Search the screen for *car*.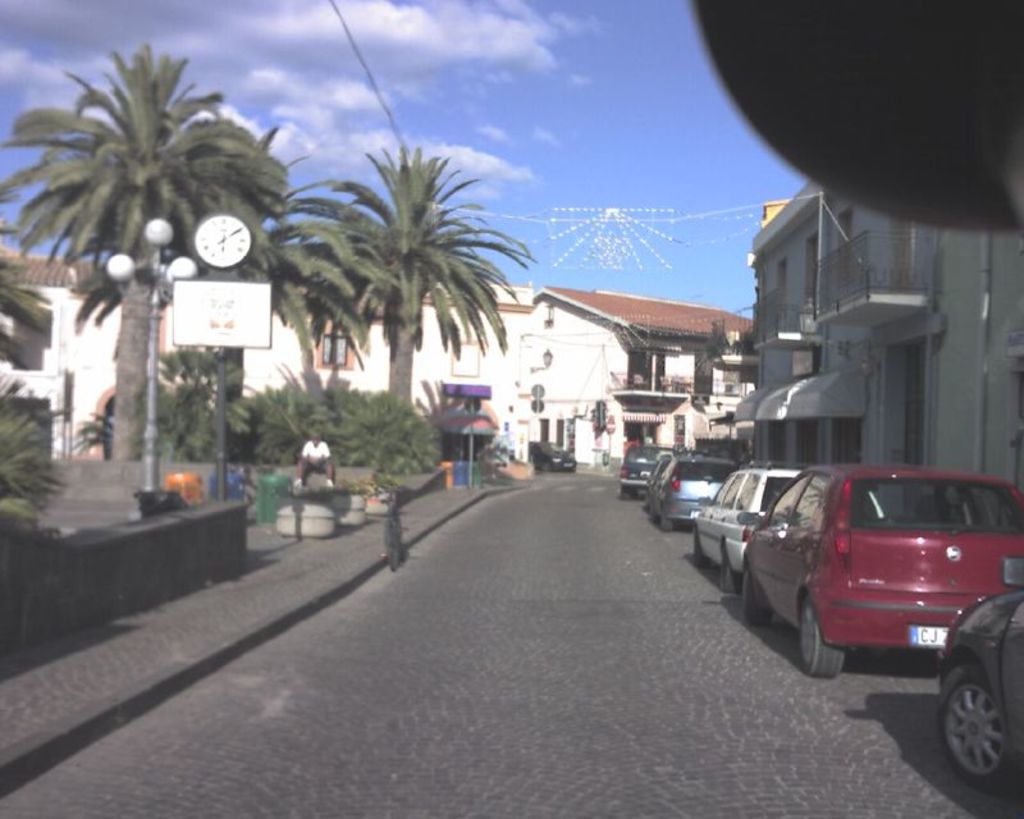
Found at (530, 439, 577, 476).
